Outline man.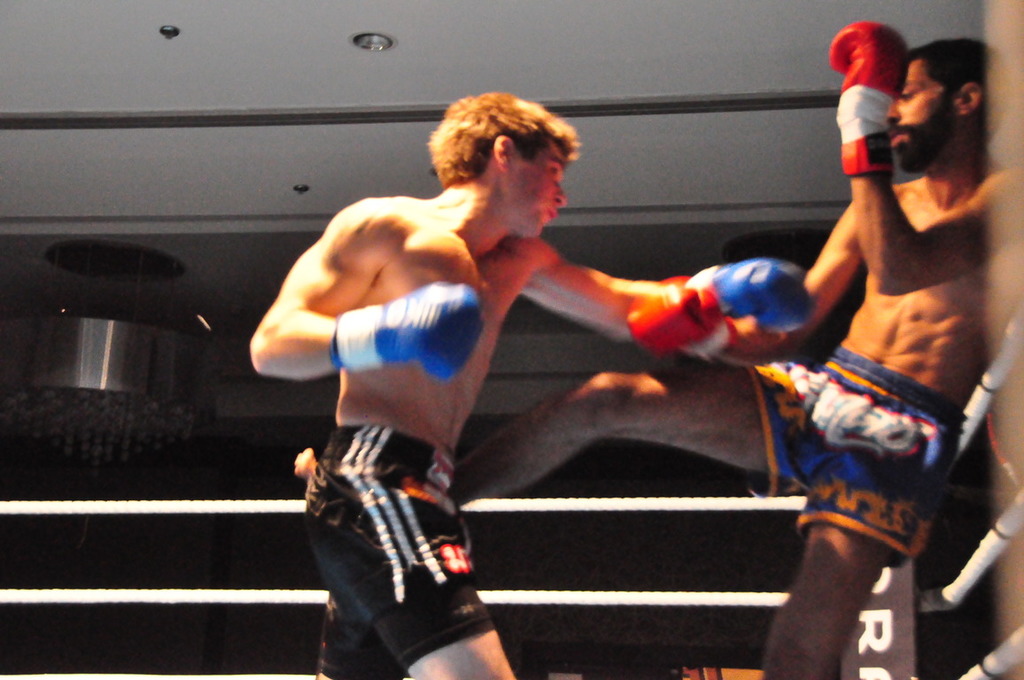
Outline: x1=248 y1=87 x2=818 y2=679.
